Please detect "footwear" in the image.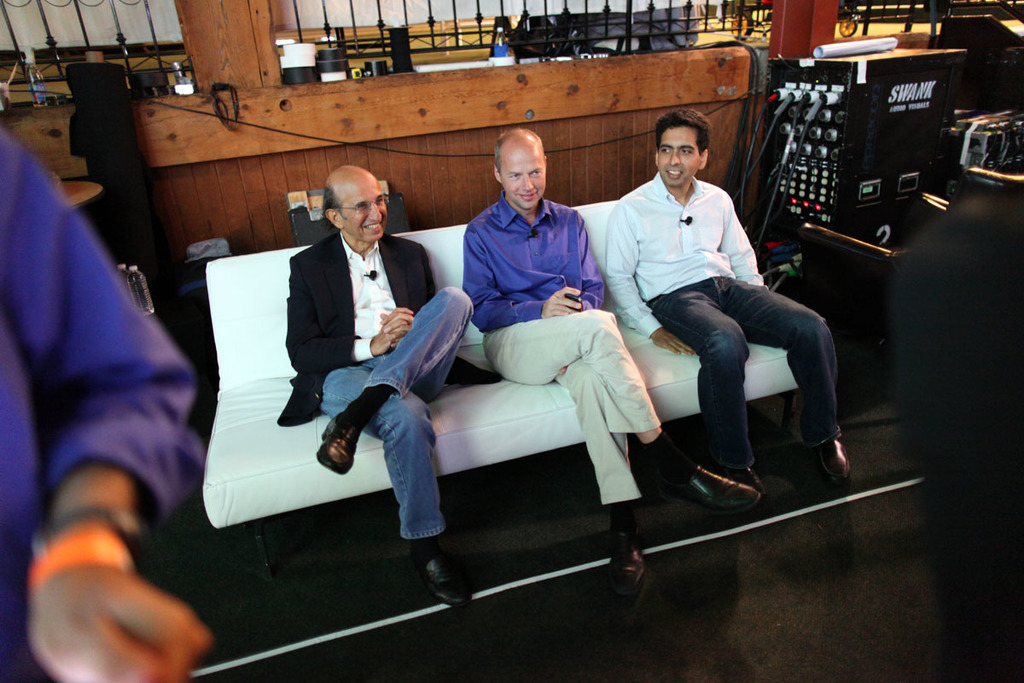
box=[608, 536, 649, 598].
